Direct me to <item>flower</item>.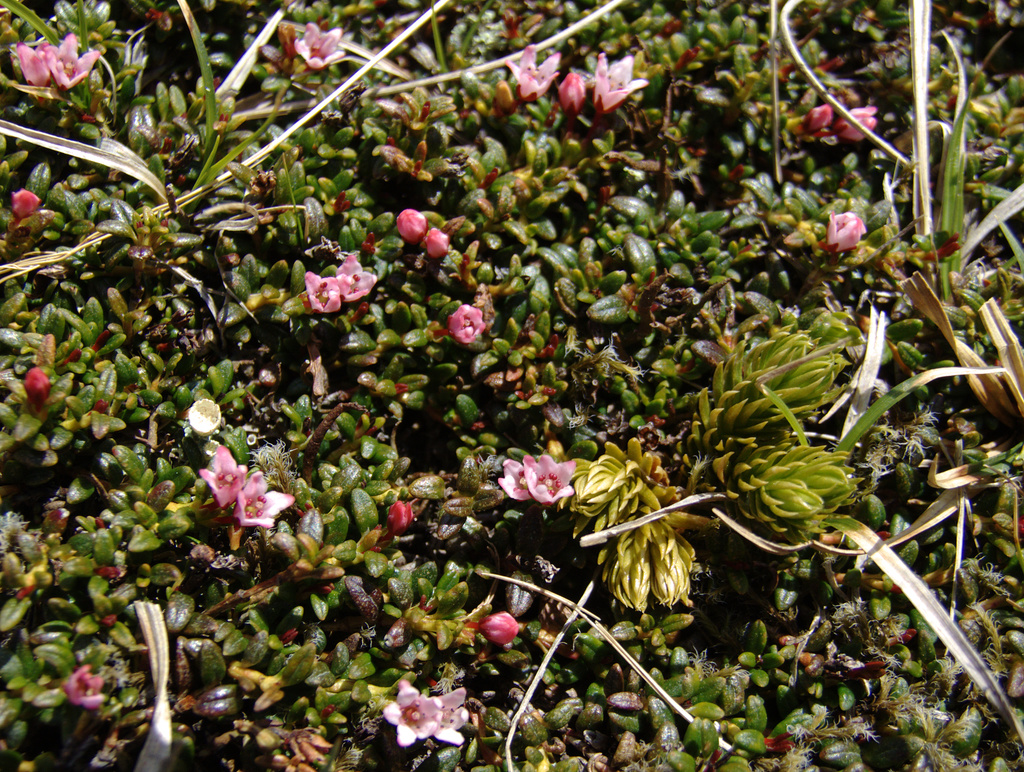
Direction: left=590, top=51, right=650, bottom=117.
